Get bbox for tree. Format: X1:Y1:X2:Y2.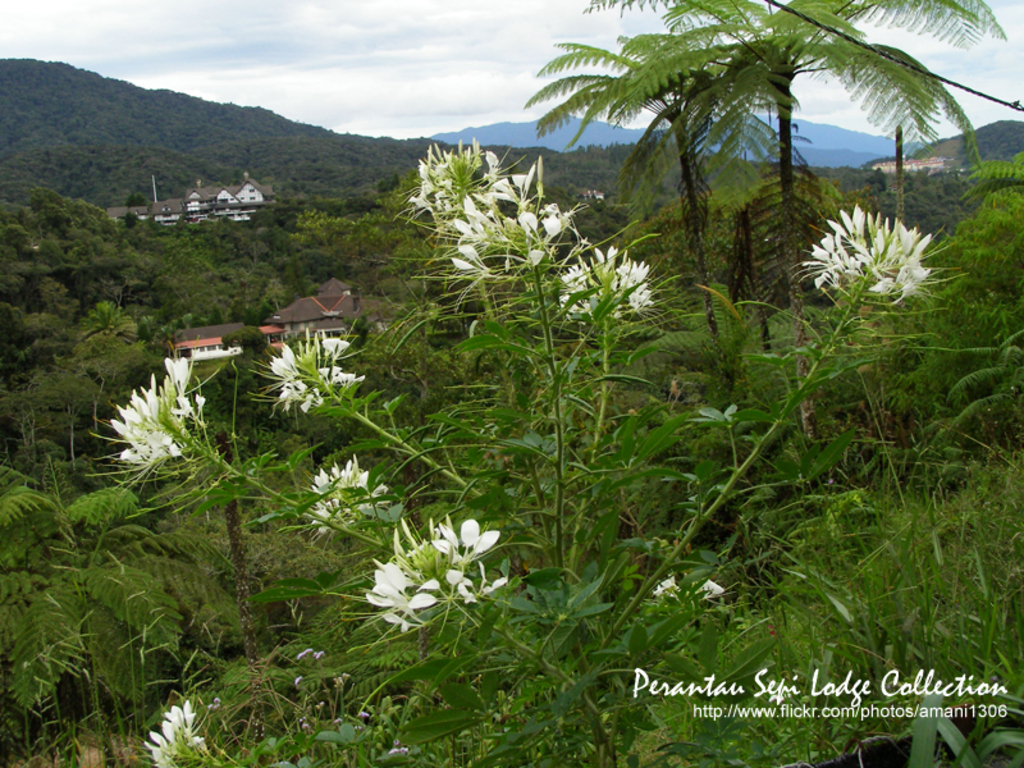
70:296:140:346.
